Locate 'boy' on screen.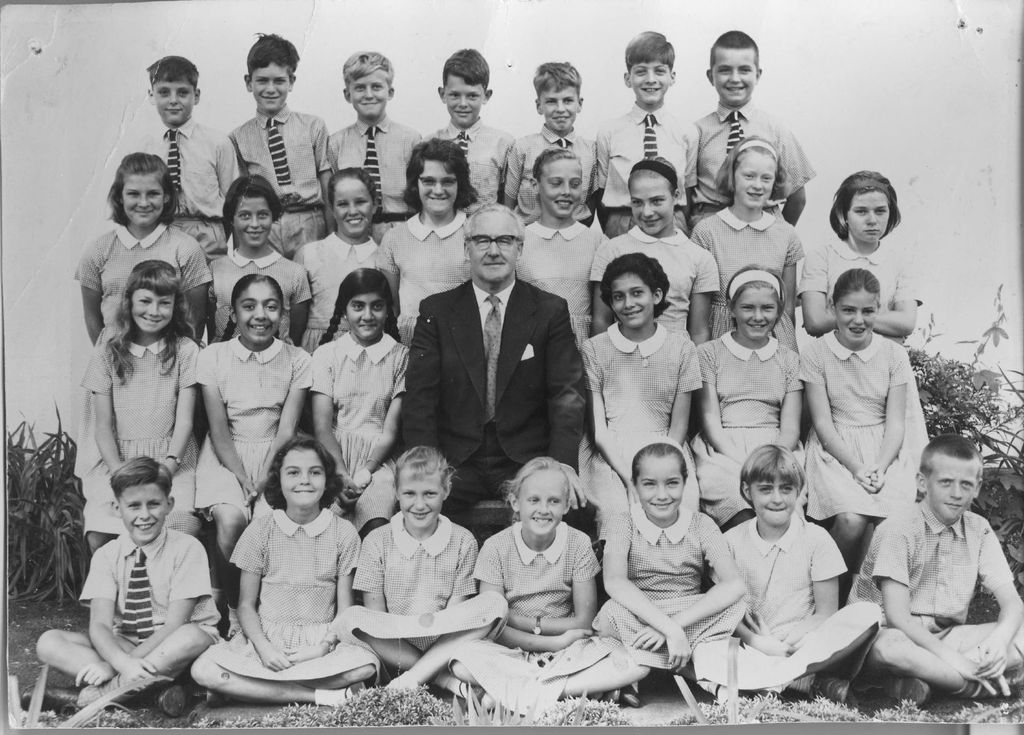
On screen at x1=36, y1=455, x2=223, y2=715.
